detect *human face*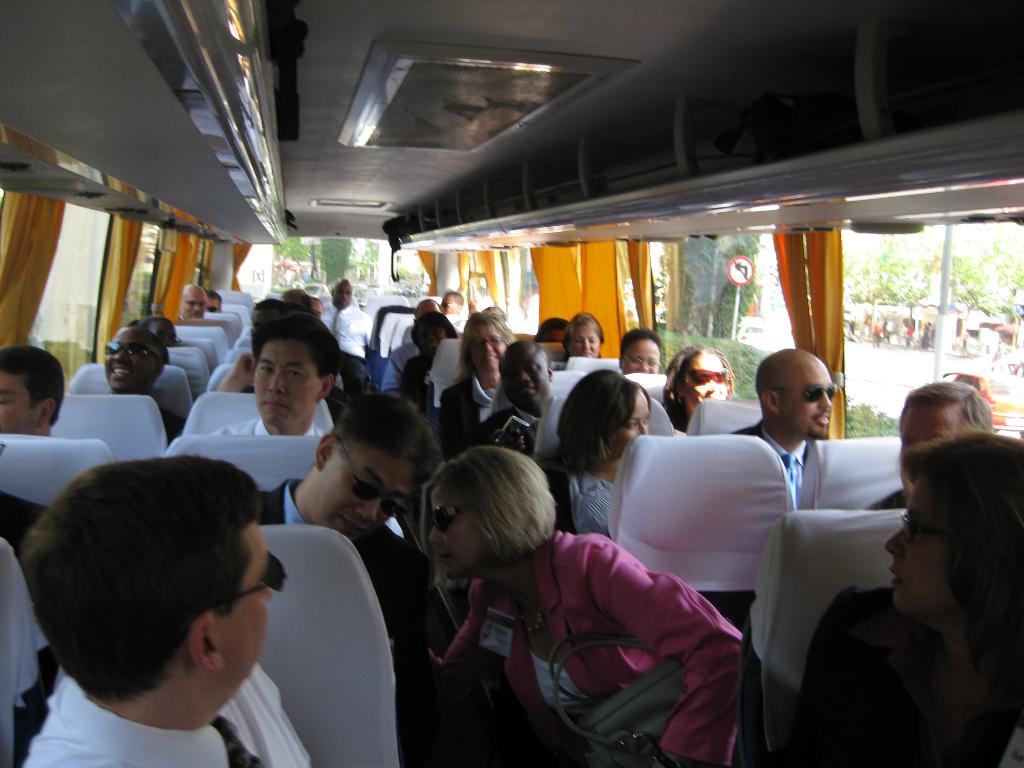
bbox=(206, 294, 221, 315)
